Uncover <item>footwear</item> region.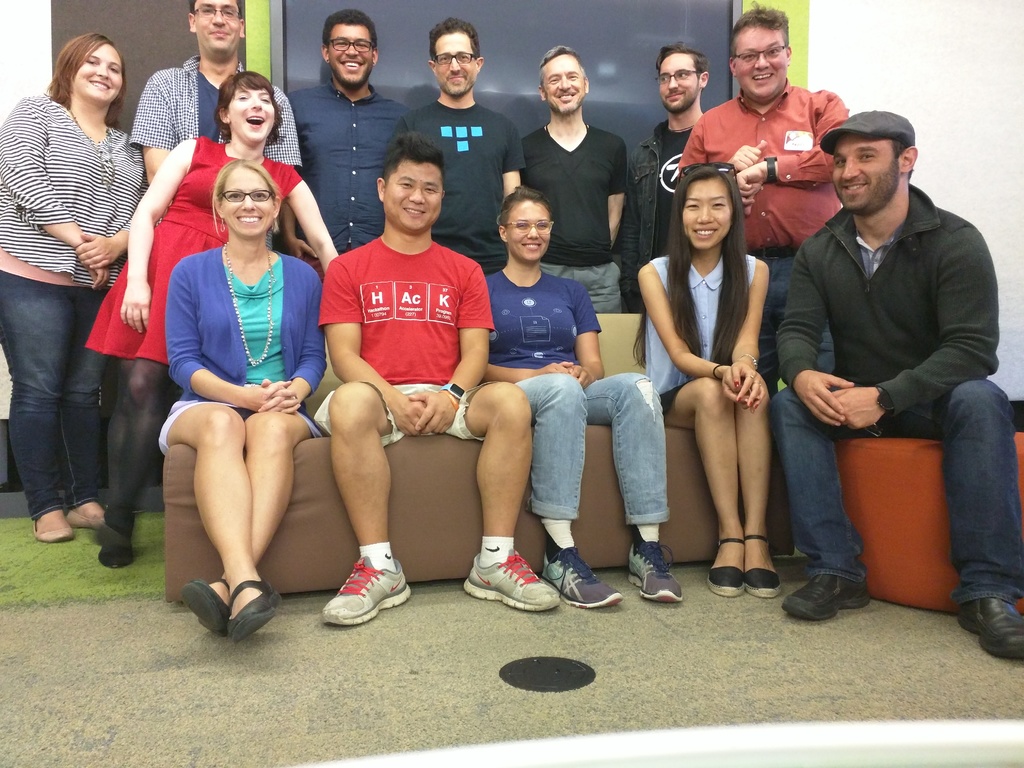
Uncovered: (left=324, top=552, right=413, bottom=633).
